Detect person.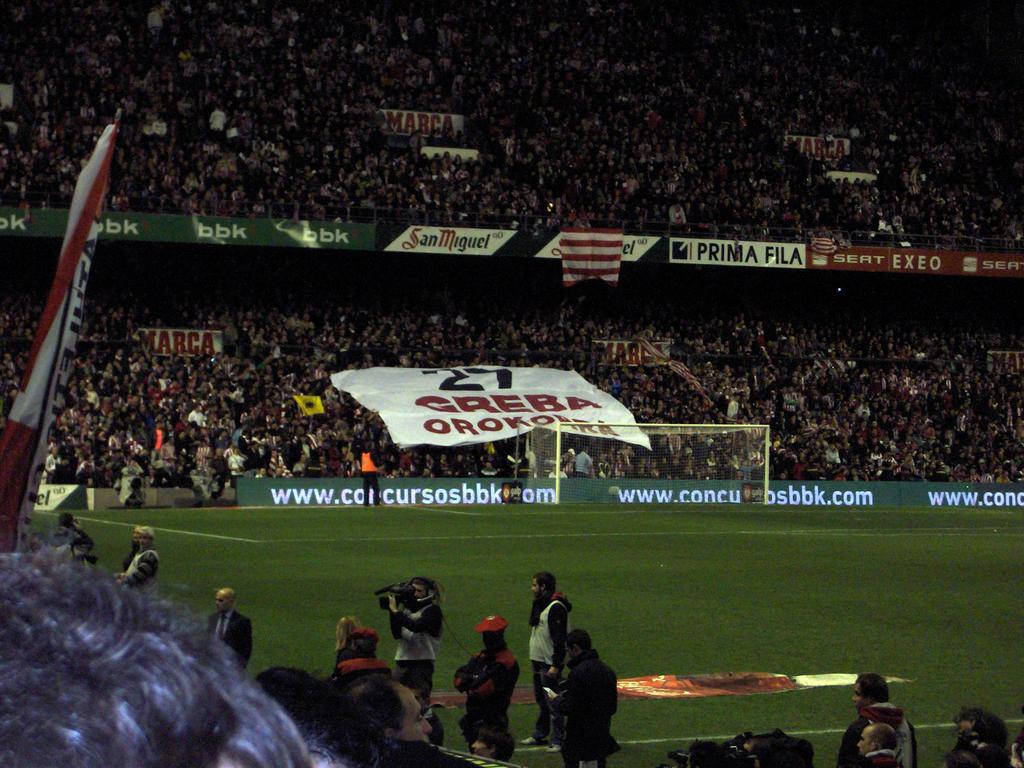
Detected at x1=950 y1=699 x2=995 y2=767.
